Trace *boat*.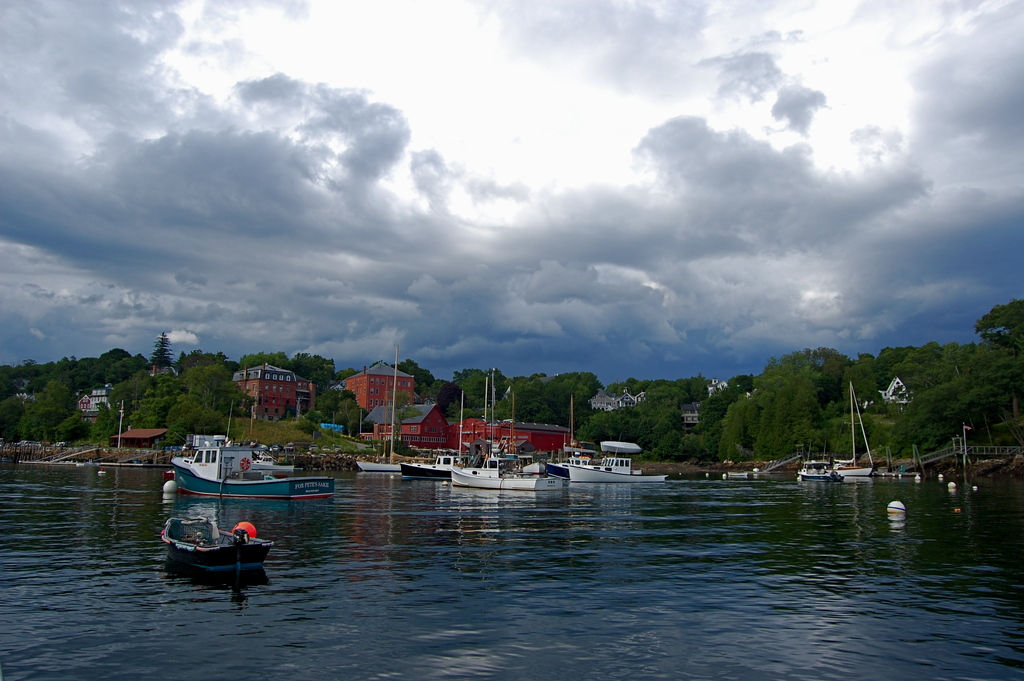
Traced to (x1=572, y1=434, x2=668, y2=482).
